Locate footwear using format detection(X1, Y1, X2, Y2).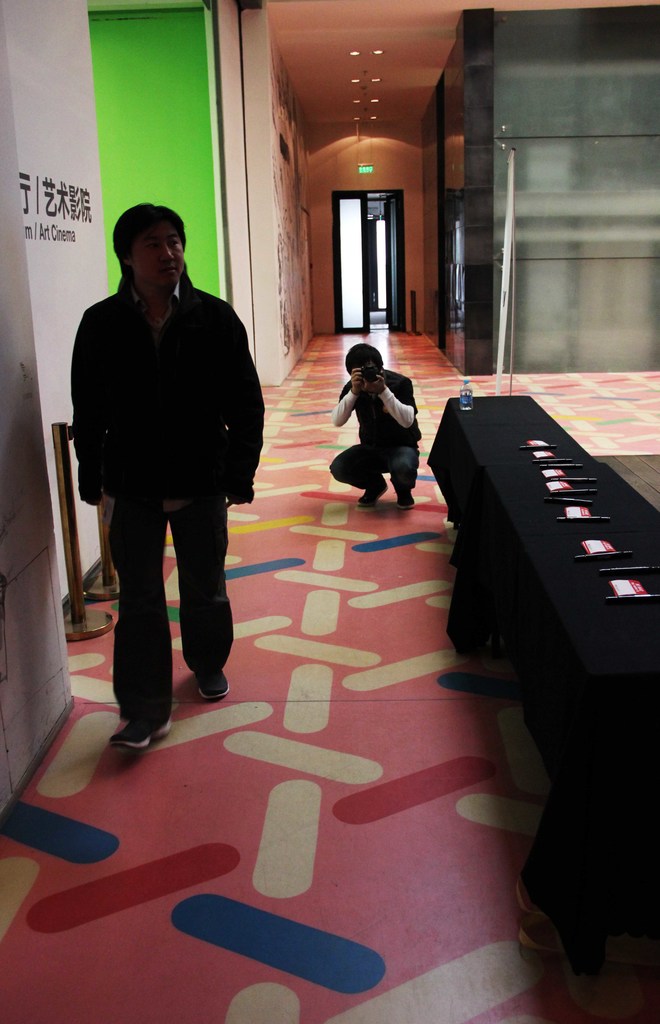
detection(104, 706, 181, 756).
